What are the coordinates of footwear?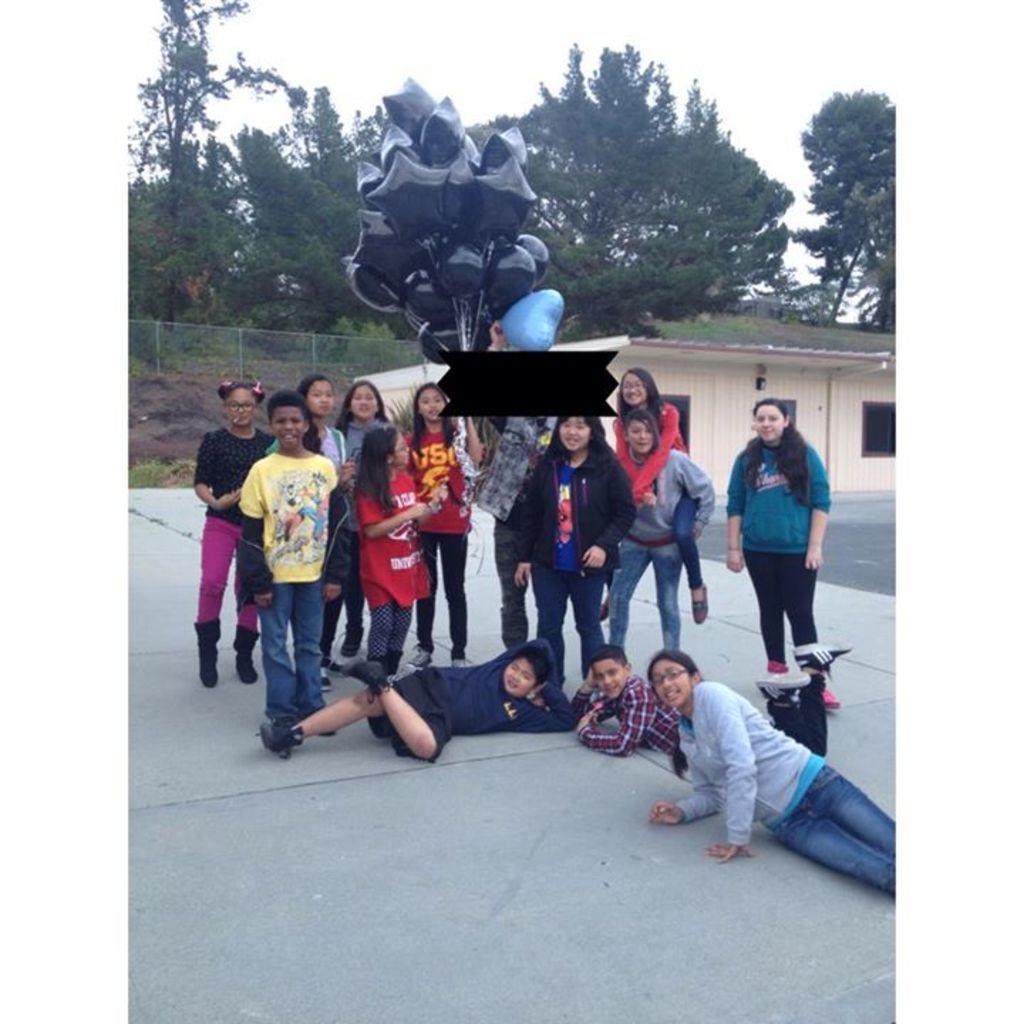
Rect(337, 660, 393, 704).
